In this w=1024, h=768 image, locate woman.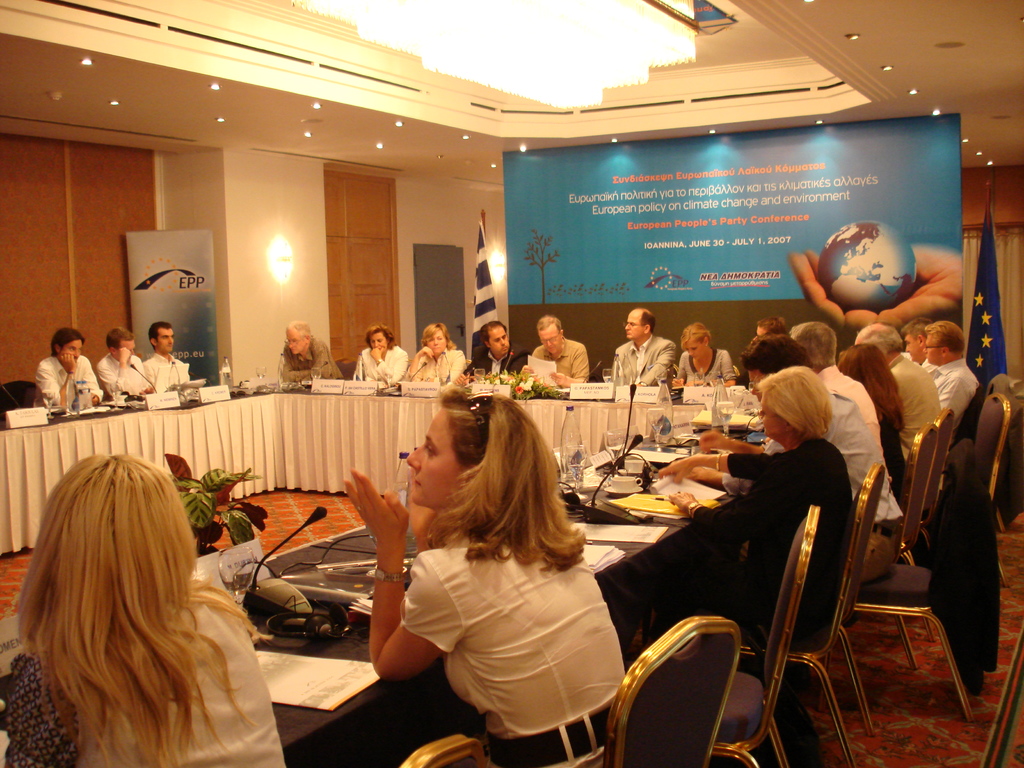
Bounding box: (x1=830, y1=335, x2=917, y2=492).
